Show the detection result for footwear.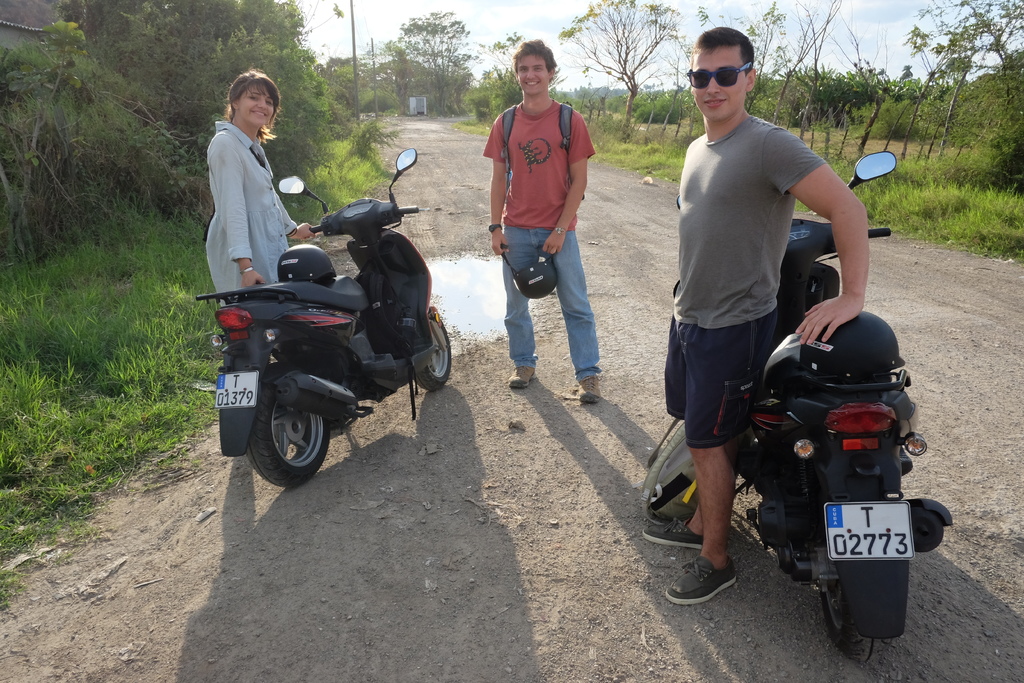
pyautogui.locateOnScreen(646, 516, 698, 549).
